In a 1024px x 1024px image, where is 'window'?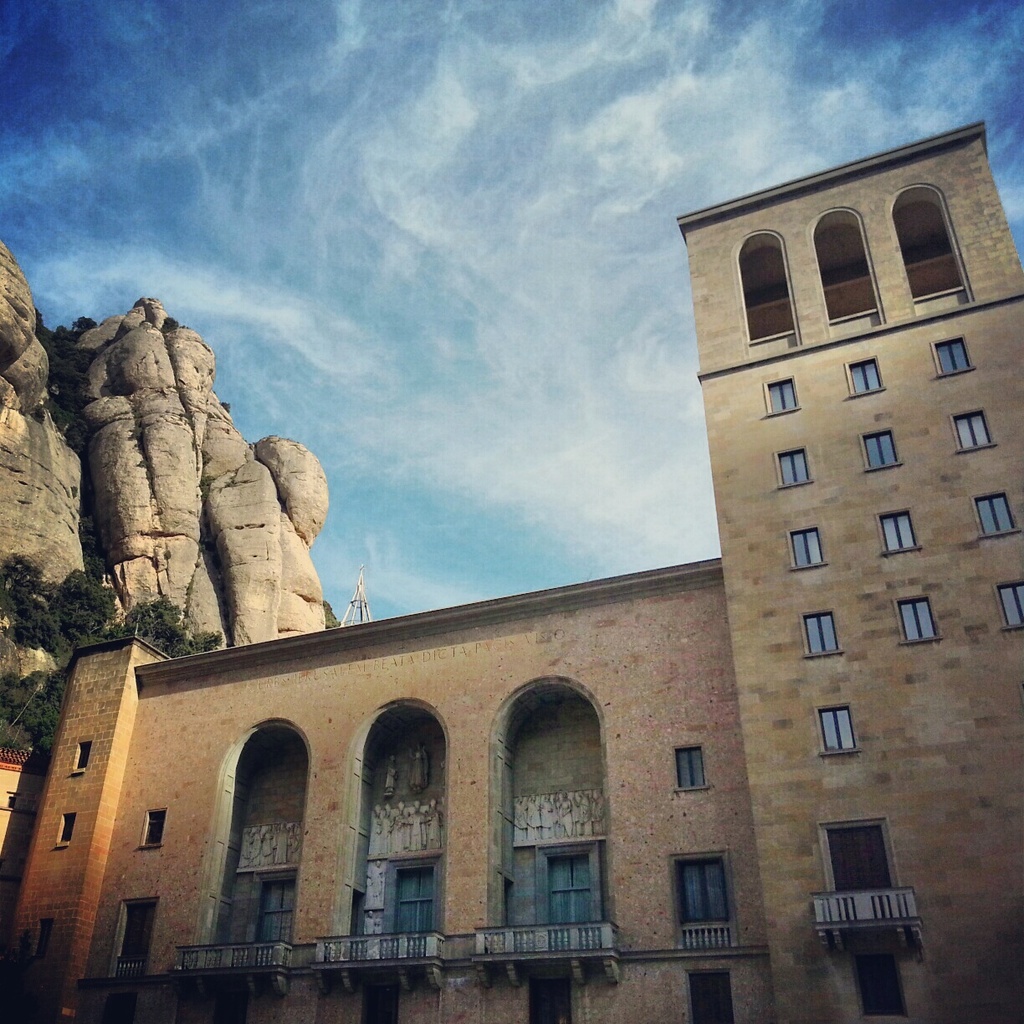
<bbox>779, 446, 812, 481</bbox>.
